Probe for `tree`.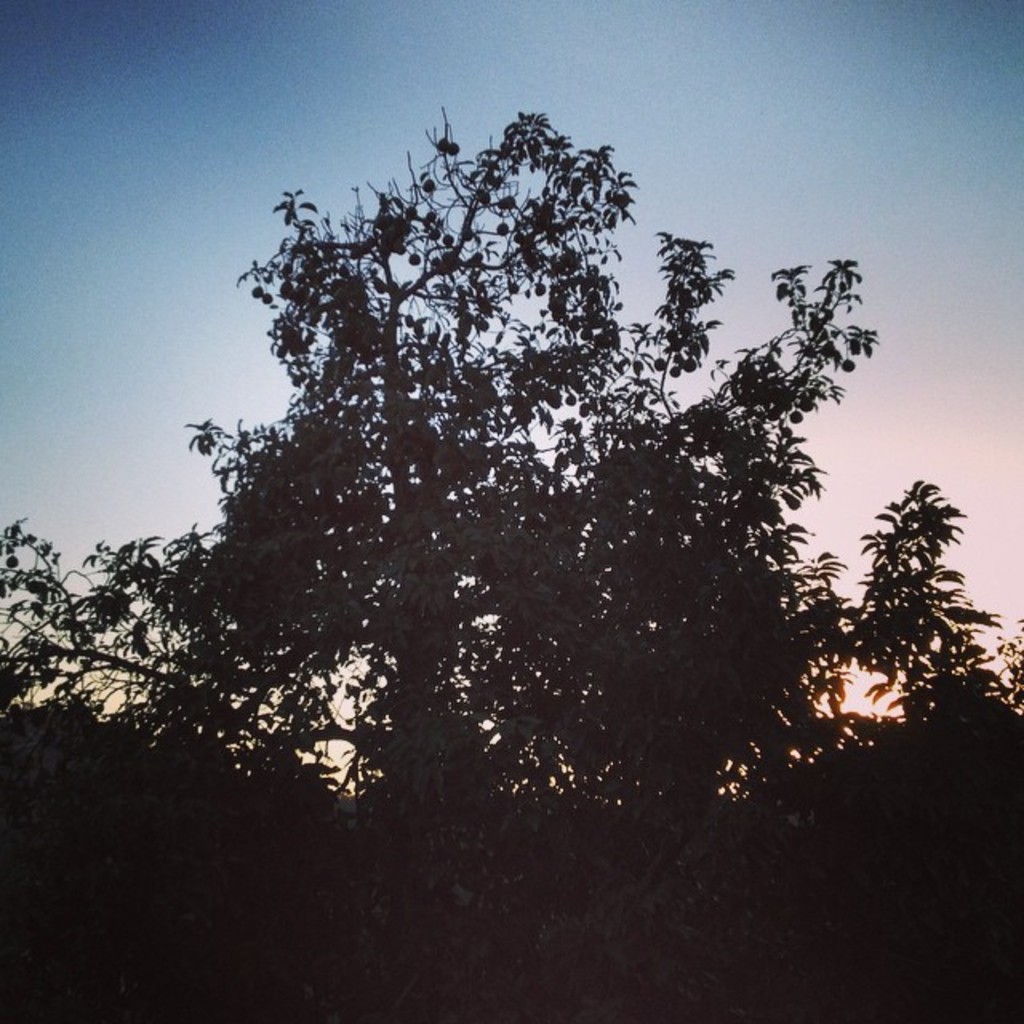
Probe result: bbox=[0, 115, 1022, 1022].
